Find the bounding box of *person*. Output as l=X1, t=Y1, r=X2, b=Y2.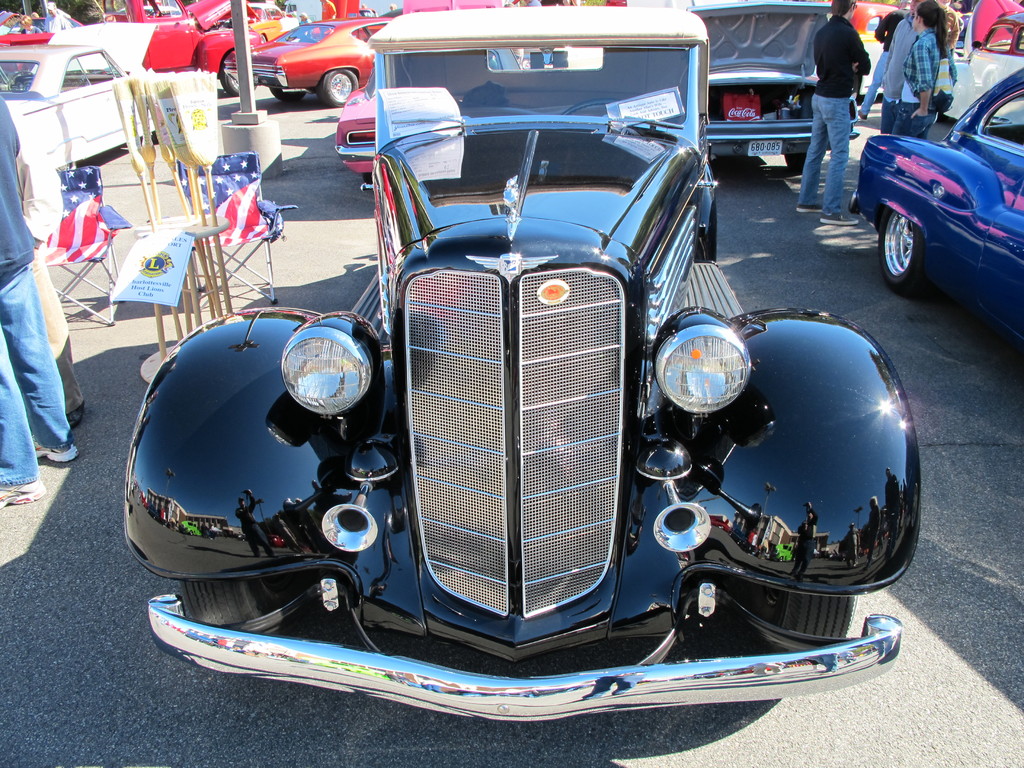
l=298, t=12, r=314, b=26.
